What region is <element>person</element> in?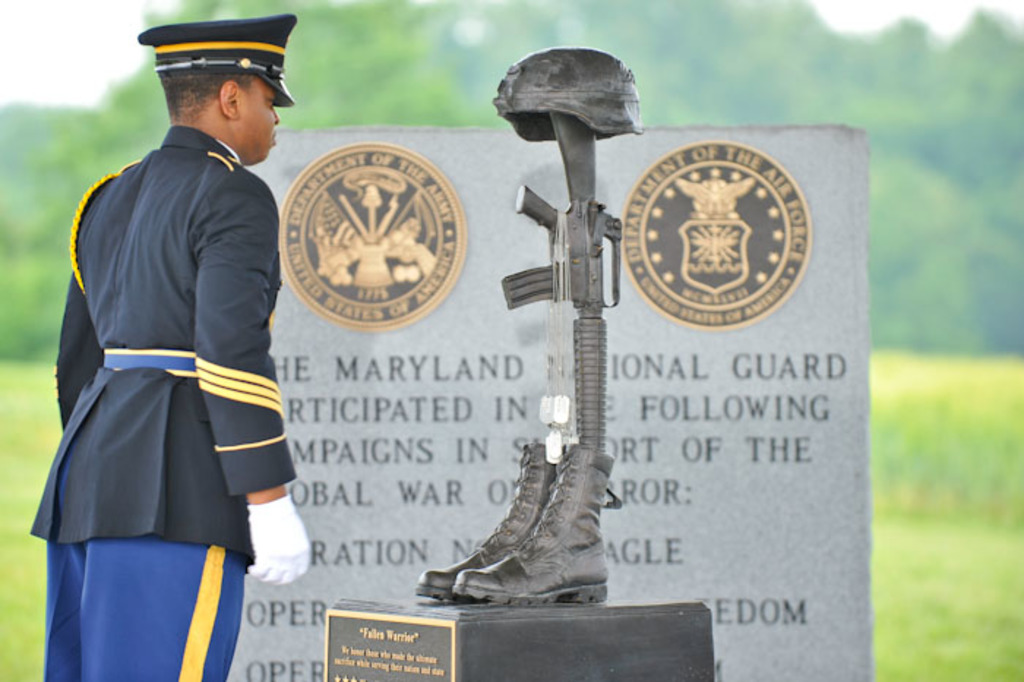
(left=32, top=19, right=313, bottom=669).
